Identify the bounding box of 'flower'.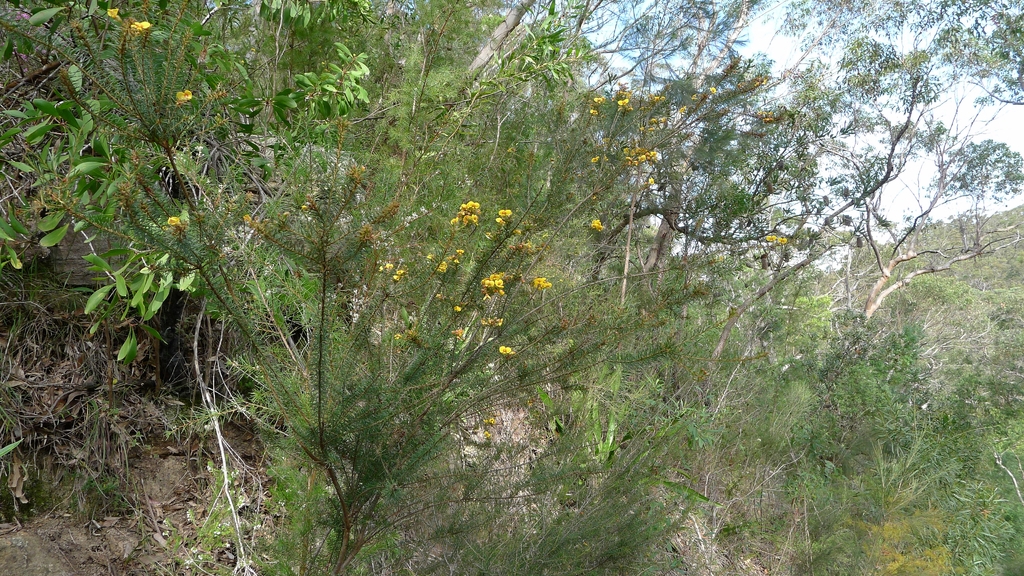
17 12 28 25.
